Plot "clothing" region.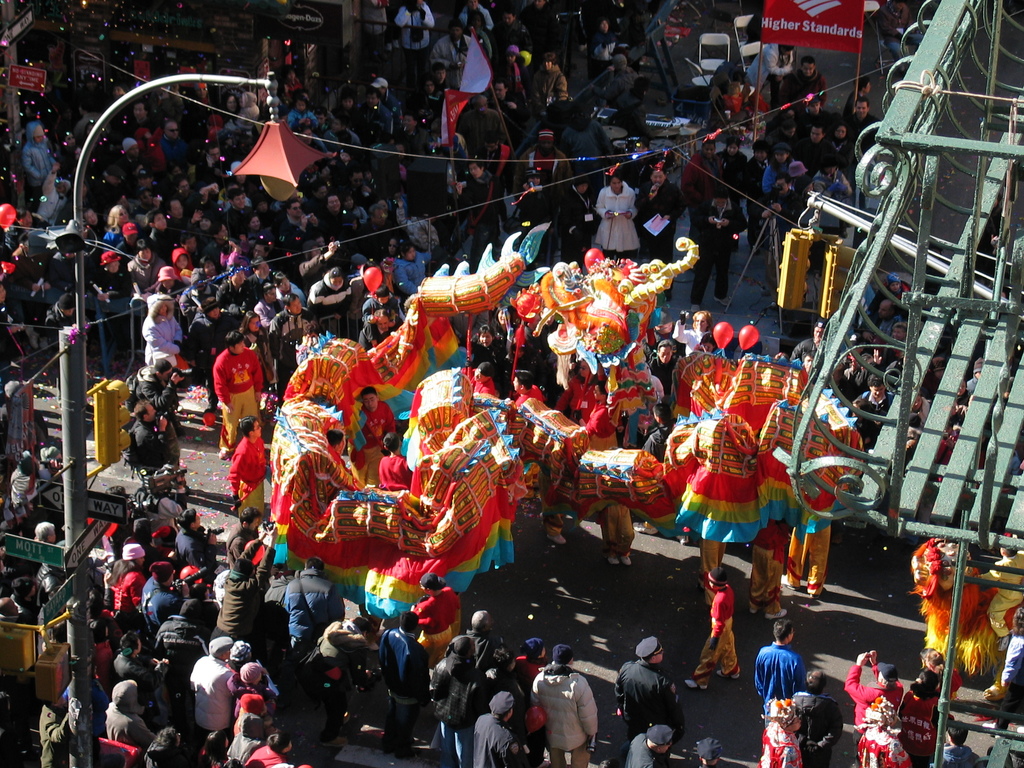
Plotted at pyautogui.locateOnScreen(226, 735, 262, 765).
